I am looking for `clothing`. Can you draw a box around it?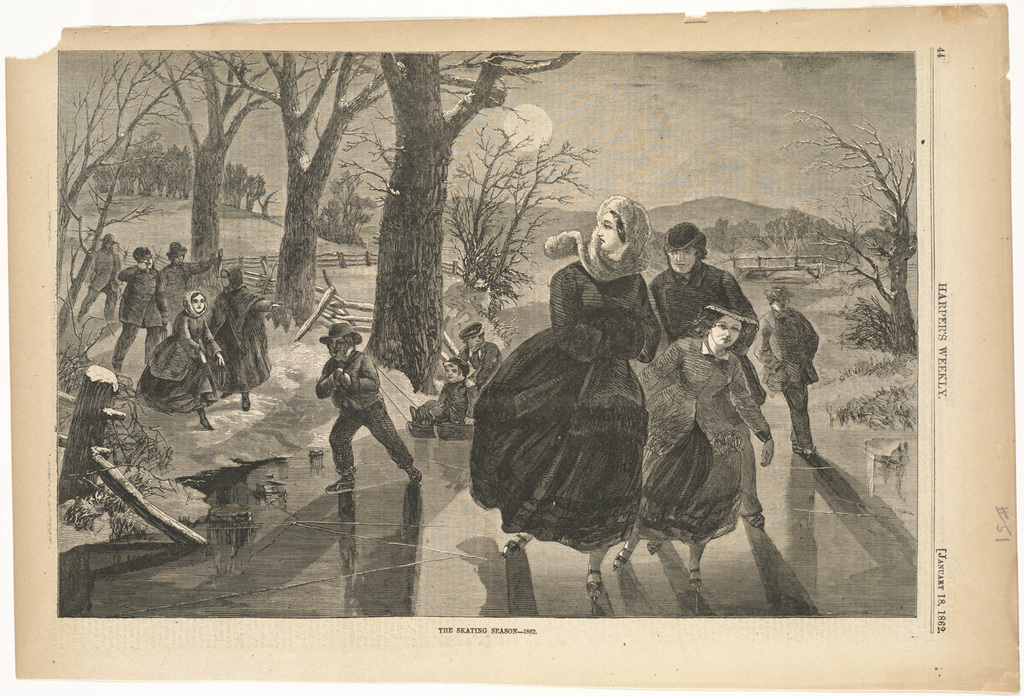
Sure, the bounding box is locate(464, 340, 501, 384).
